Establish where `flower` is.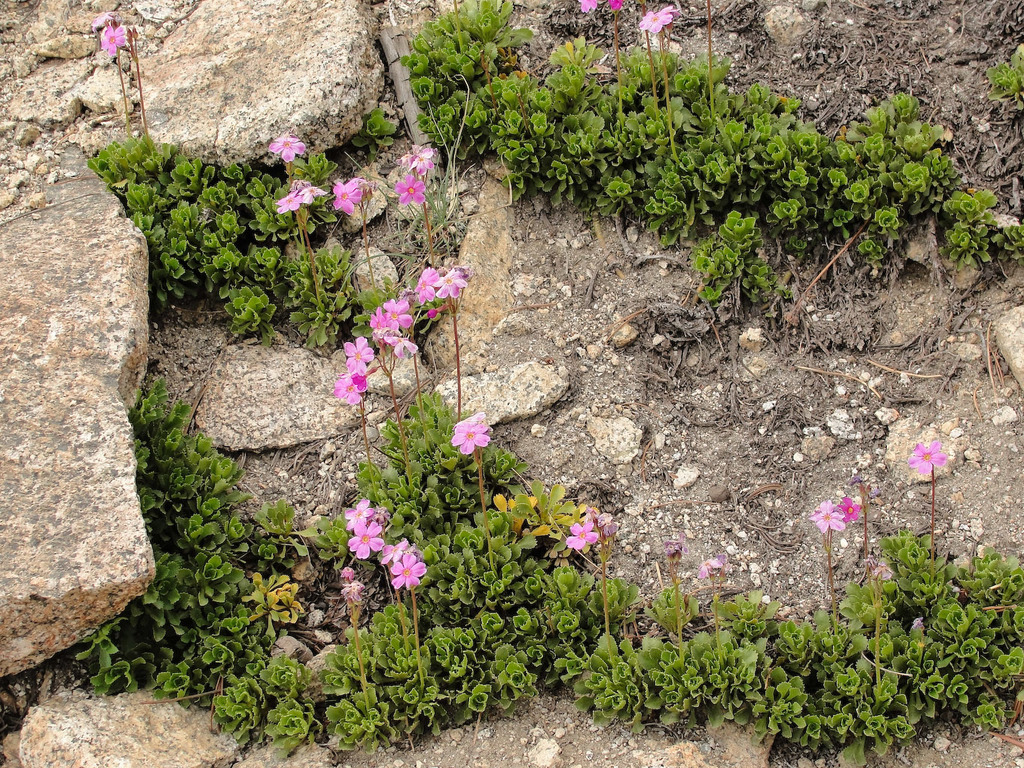
Established at box(395, 145, 431, 172).
